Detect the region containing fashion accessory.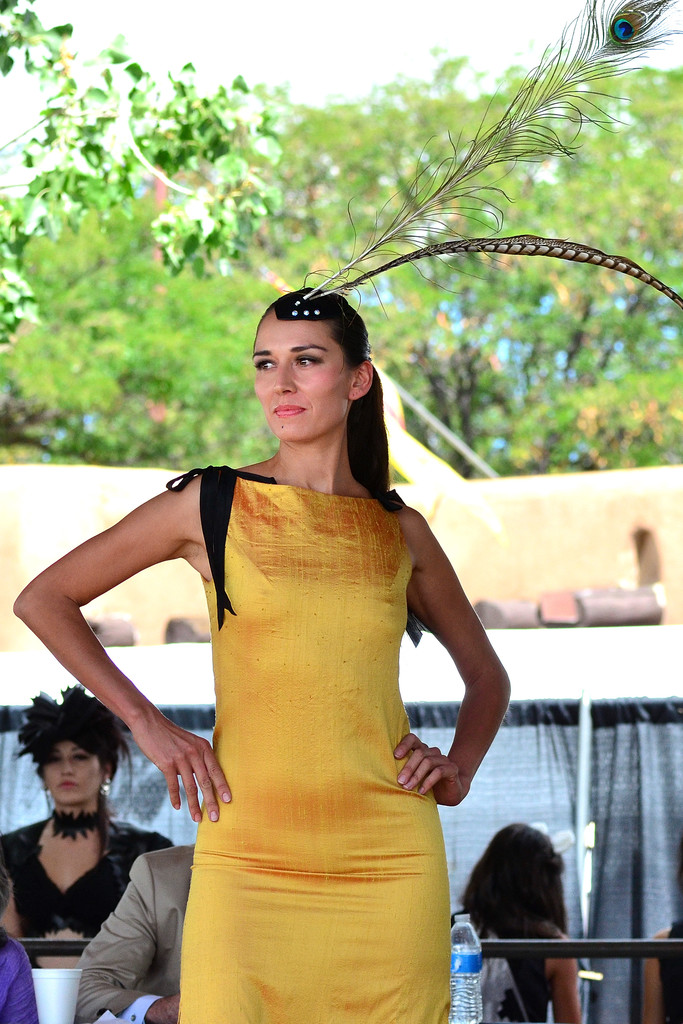
left=48, top=803, right=102, bottom=841.
